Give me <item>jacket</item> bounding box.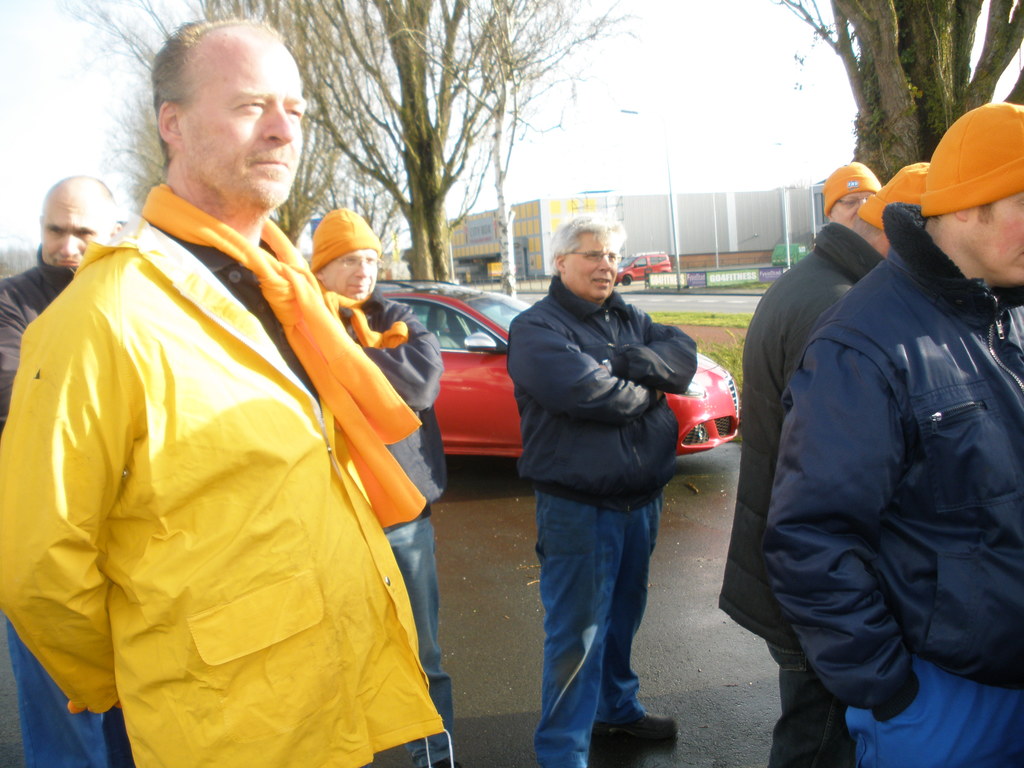
333 283 447 505.
